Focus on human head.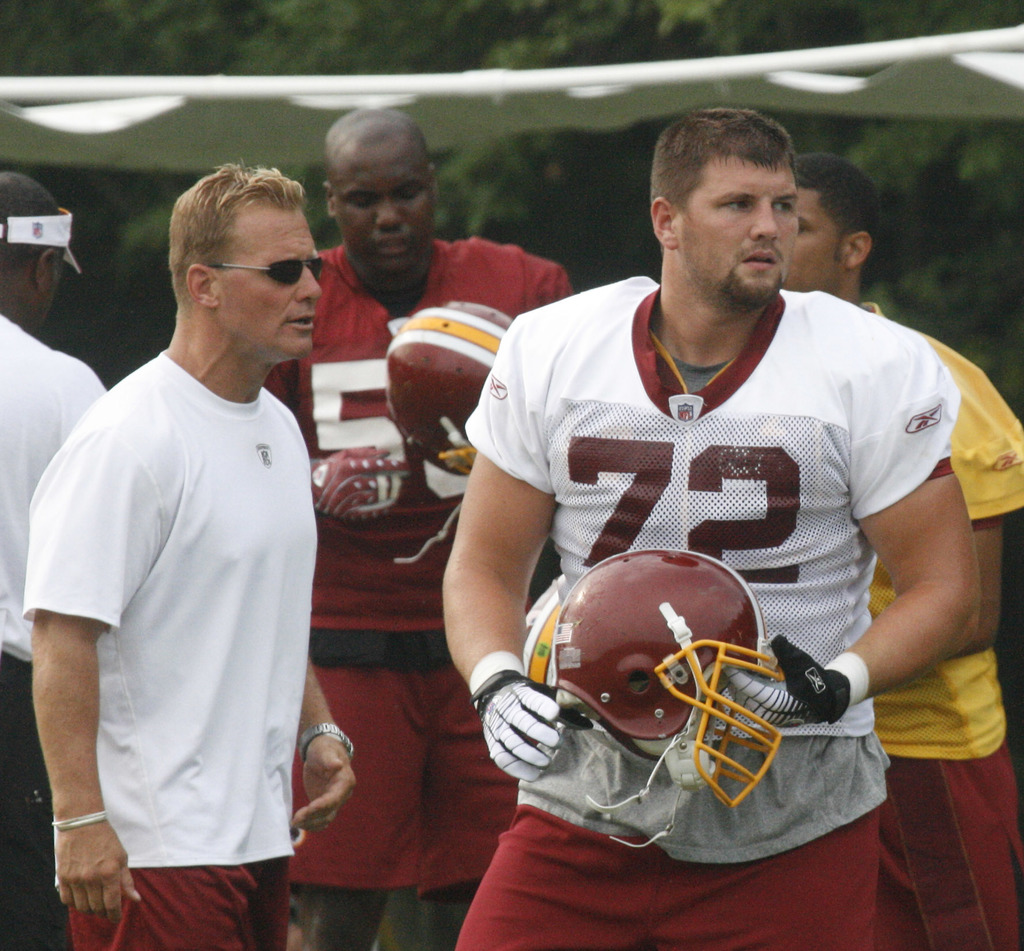
Focused at <region>782, 149, 896, 288</region>.
